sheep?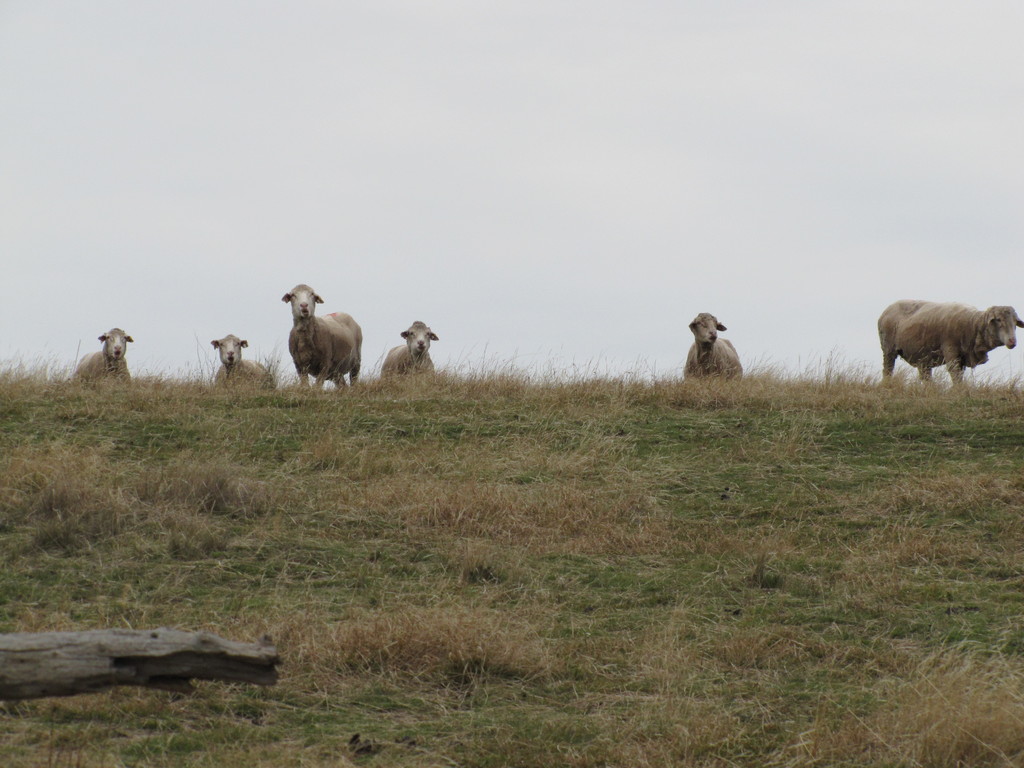
pyautogui.locateOnScreen(379, 324, 436, 371)
